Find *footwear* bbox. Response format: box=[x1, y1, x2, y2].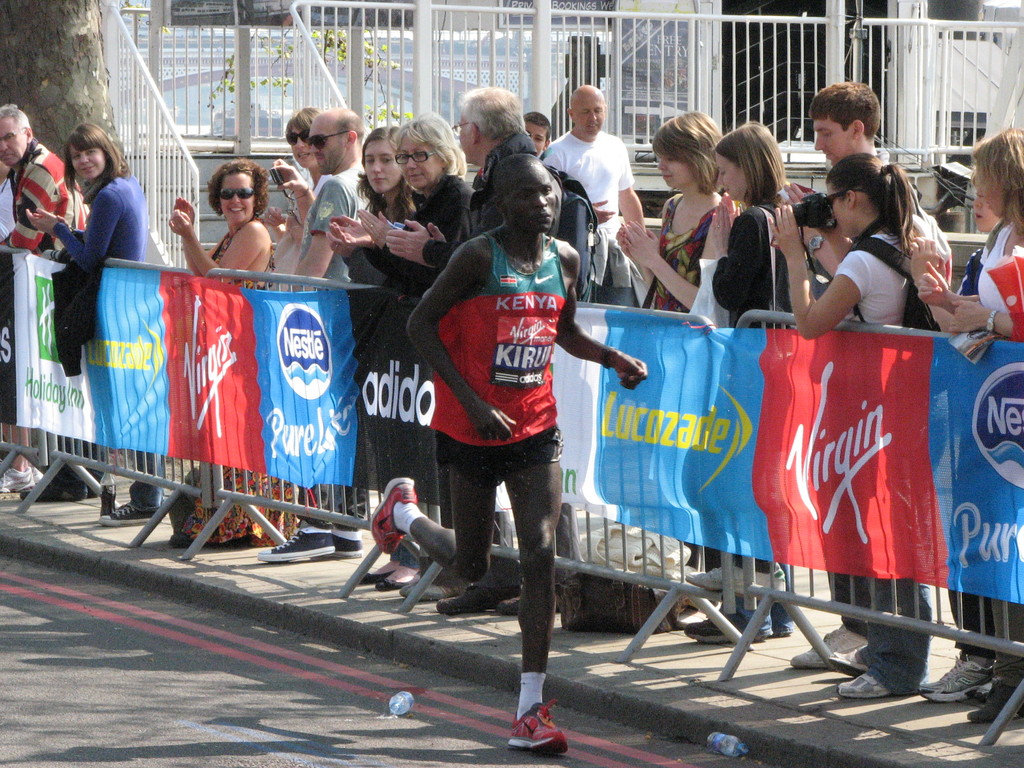
box=[434, 585, 524, 614].
